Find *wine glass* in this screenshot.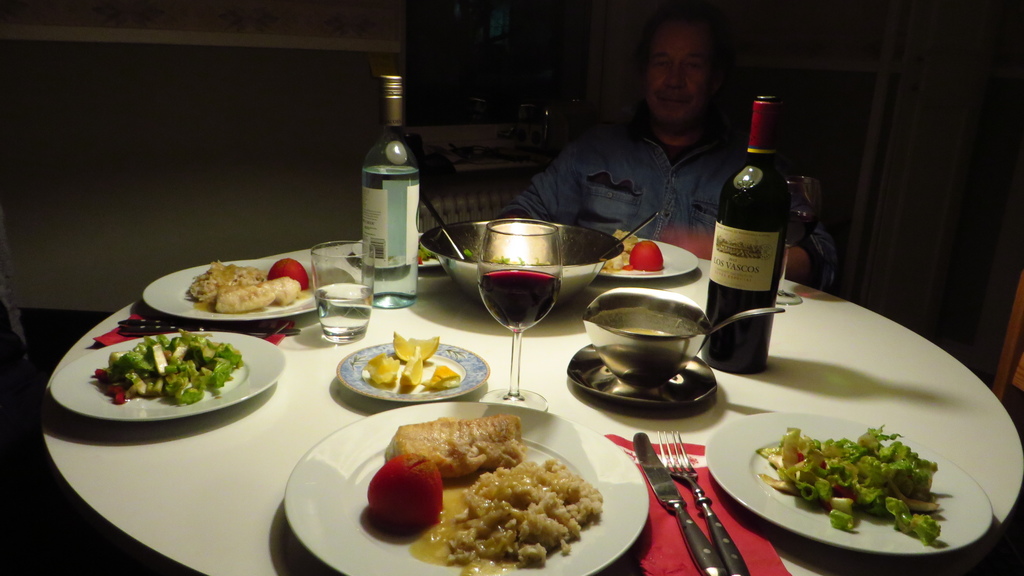
The bounding box for *wine glass* is <region>480, 216, 561, 409</region>.
